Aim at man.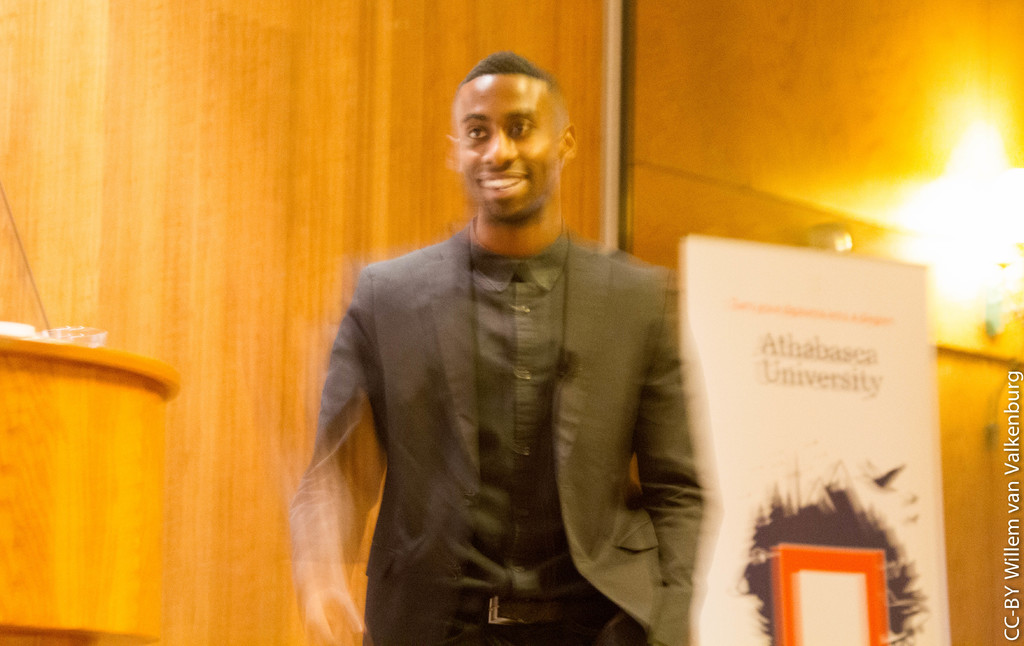
Aimed at rect(276, 48, 703, 634).
